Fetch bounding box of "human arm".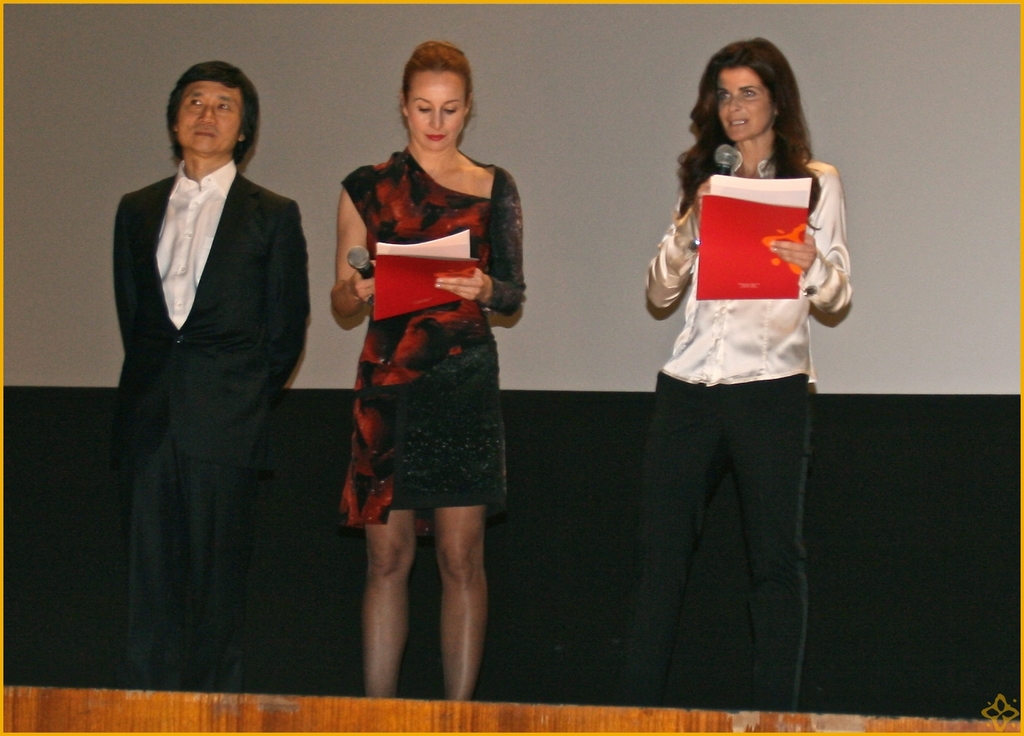
Bbox: l=308, t=194, r=372, b=346.
